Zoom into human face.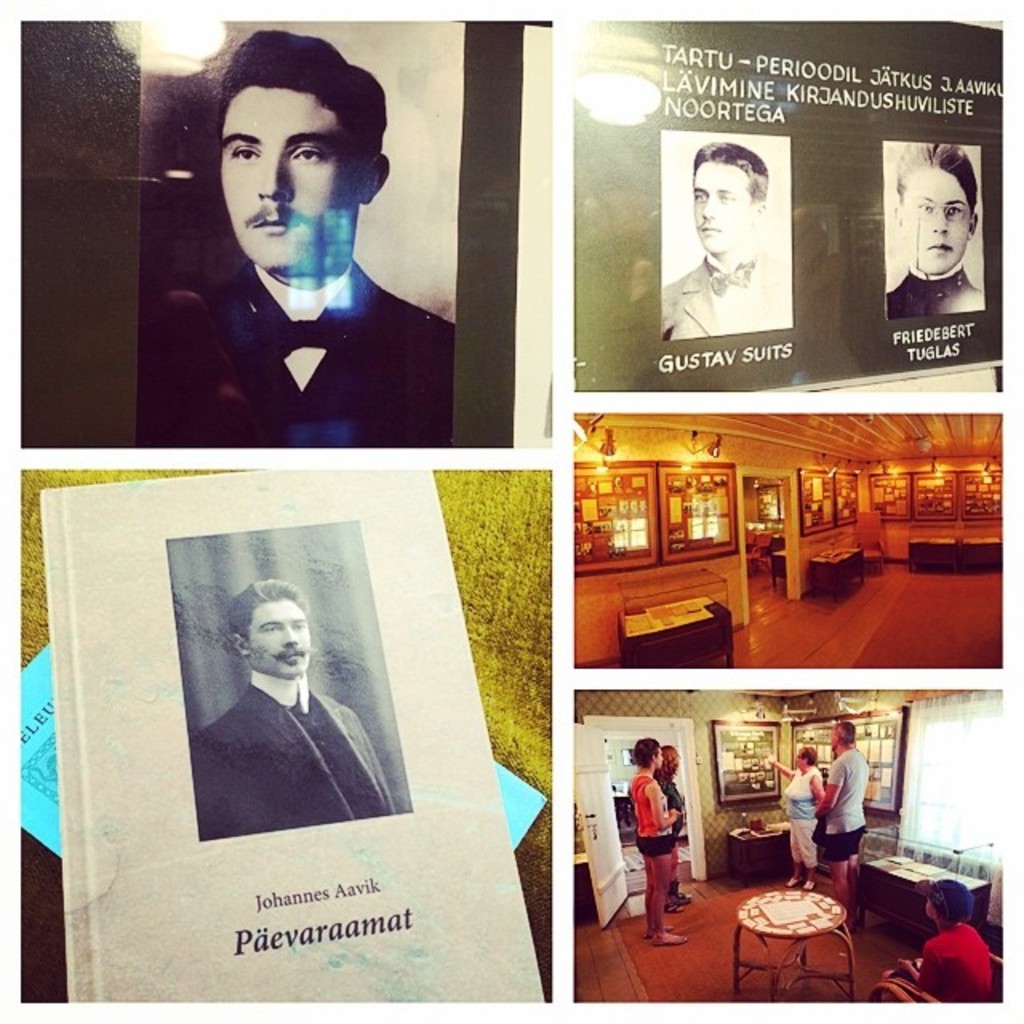
Zoom target: 256, 605, 310, 670.
